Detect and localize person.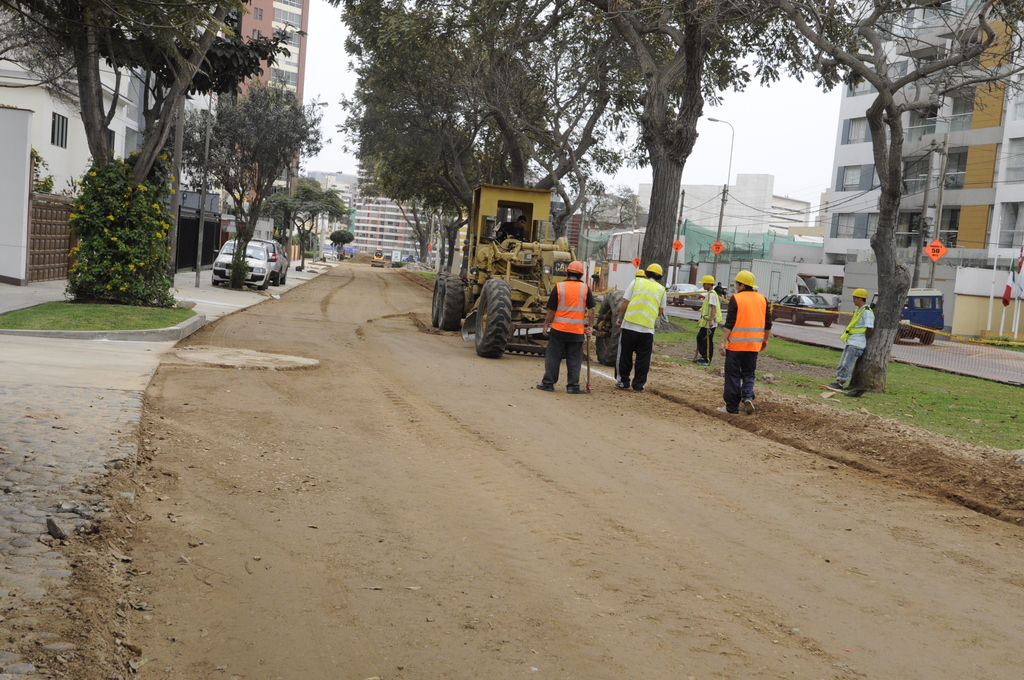
Localized at {"x1": 493, "y1": 209, "x2": 527, "y2": 241}.
